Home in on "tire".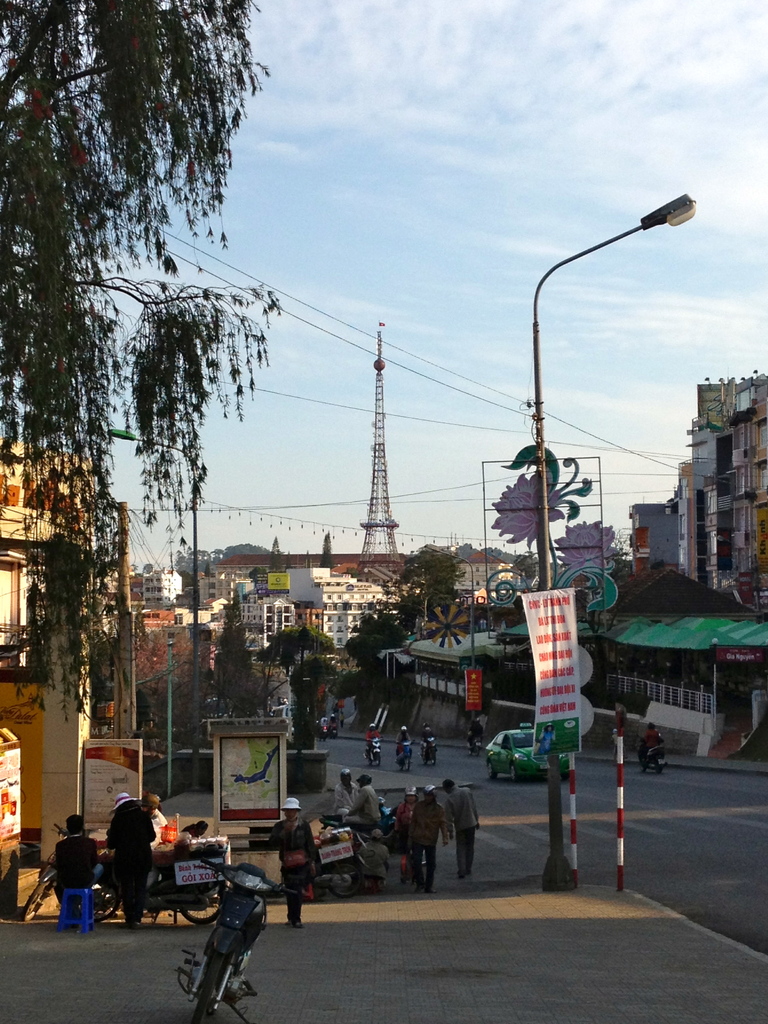
Homed in at rect(310, 869, 349, 897).
